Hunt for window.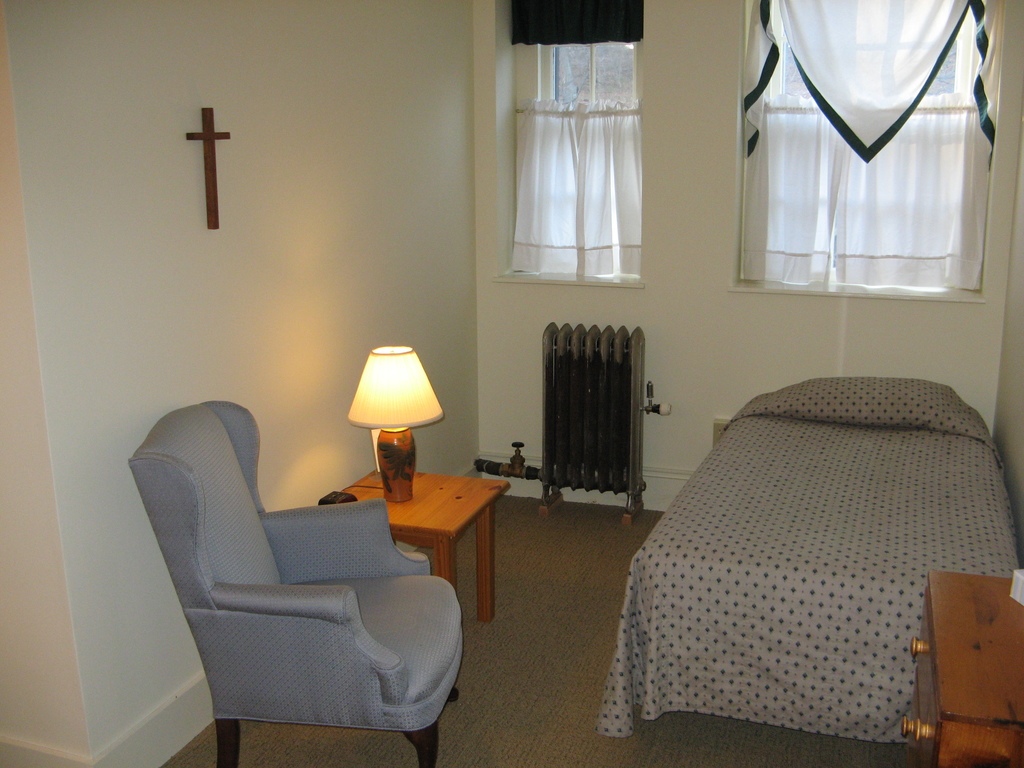
Hunted down at pyautogui.locateOnScreen(731, 0, 1010, 303).
